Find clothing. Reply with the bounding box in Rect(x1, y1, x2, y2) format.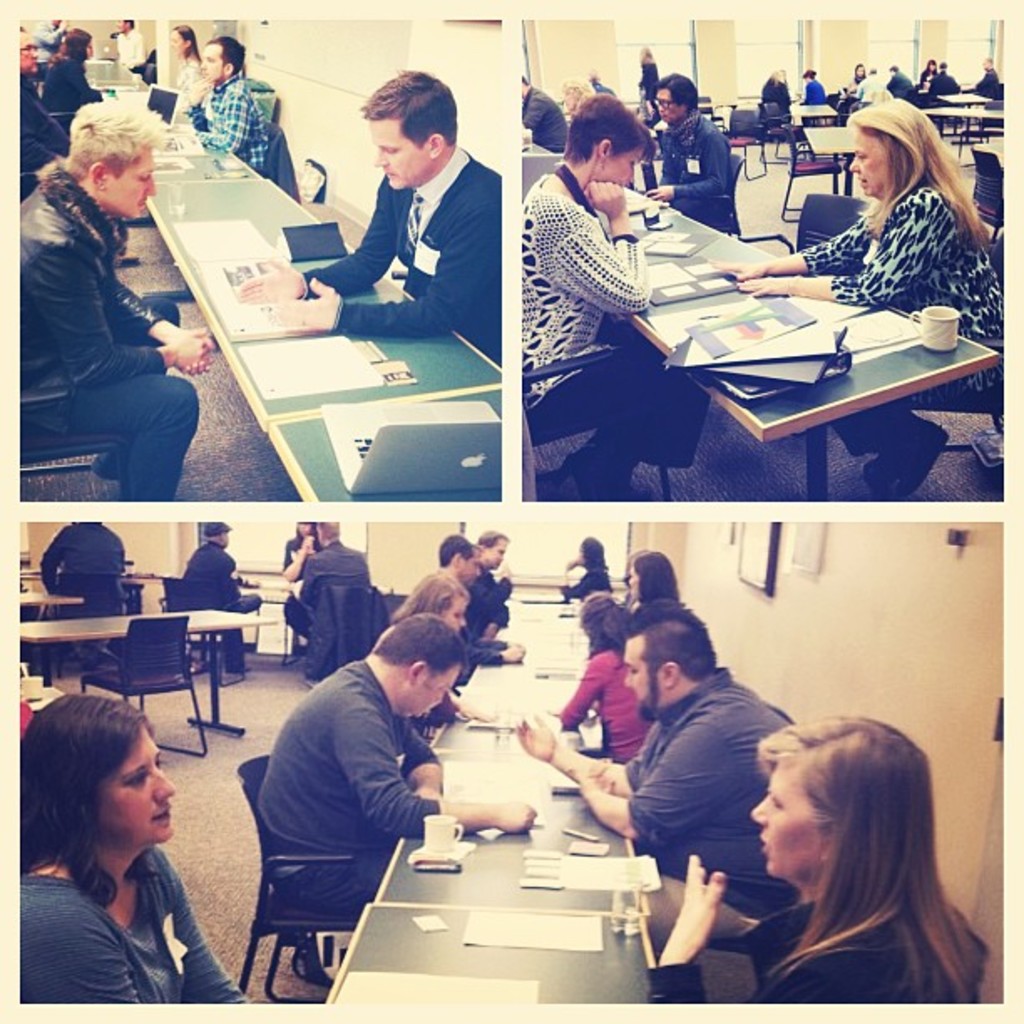
Rect(520, 159, 713, 457).
